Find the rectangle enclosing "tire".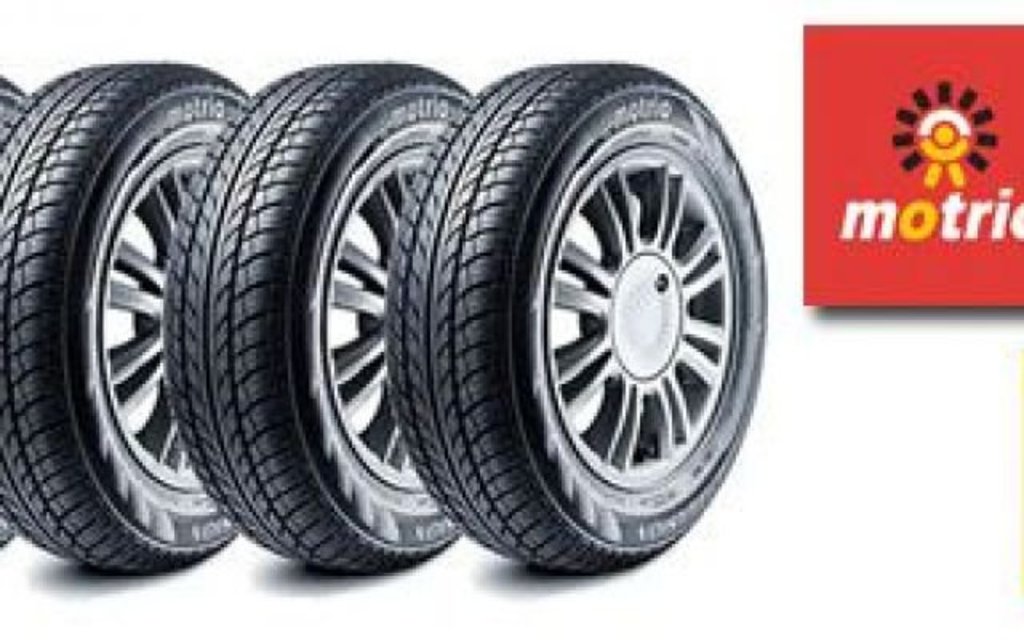
Rect(384, 62, 768, 576).
